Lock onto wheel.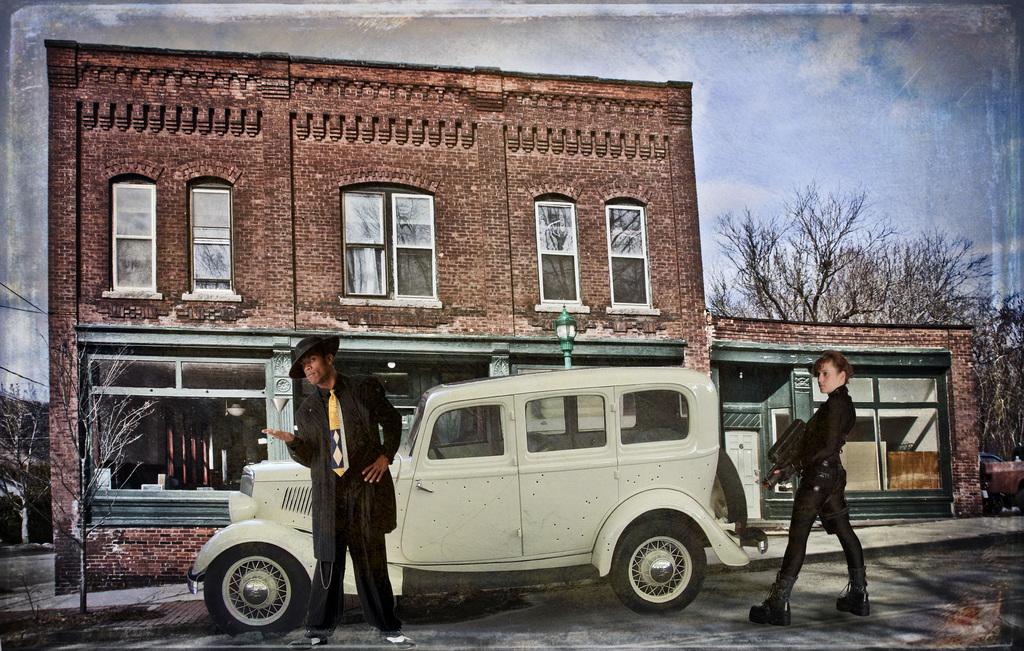
Locked: bbox(616, 515, 702, 611).
